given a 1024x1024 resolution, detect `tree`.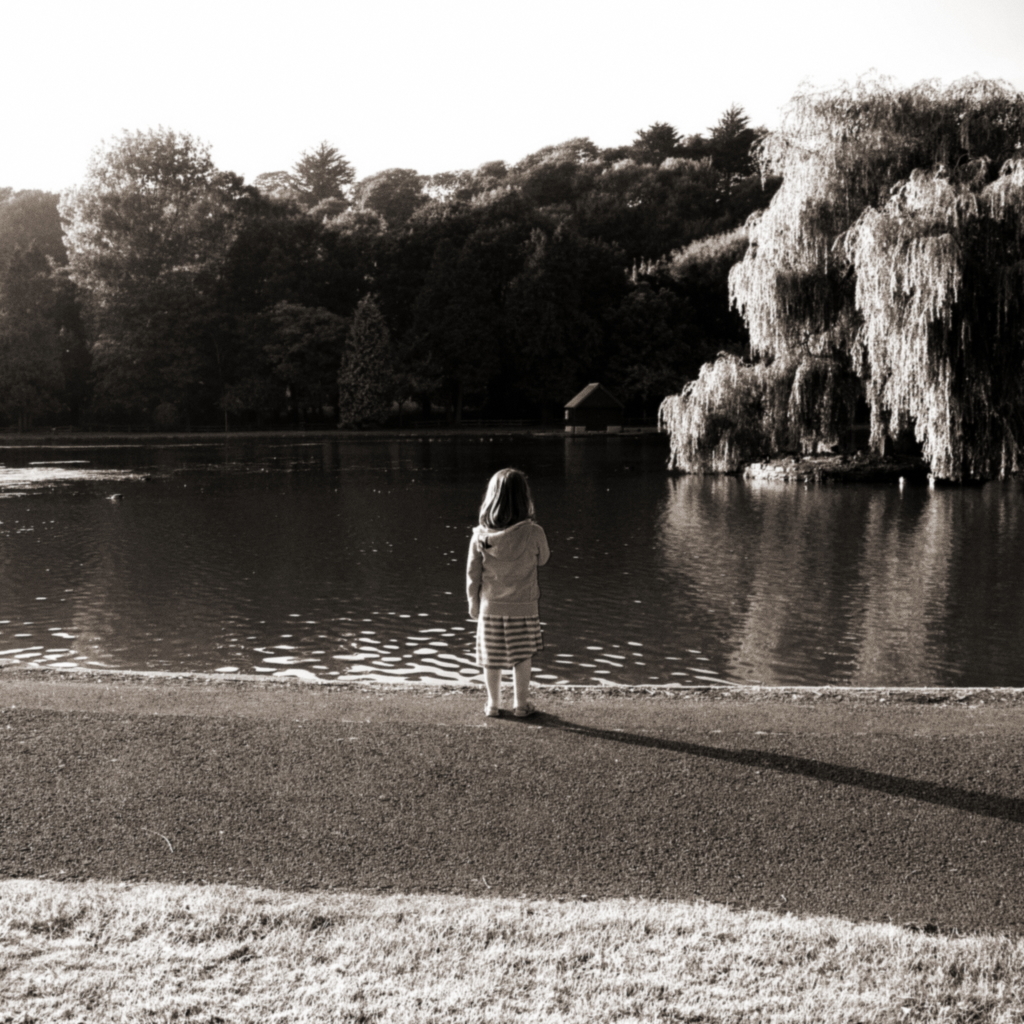
crop(331, 287, 396, 433).
